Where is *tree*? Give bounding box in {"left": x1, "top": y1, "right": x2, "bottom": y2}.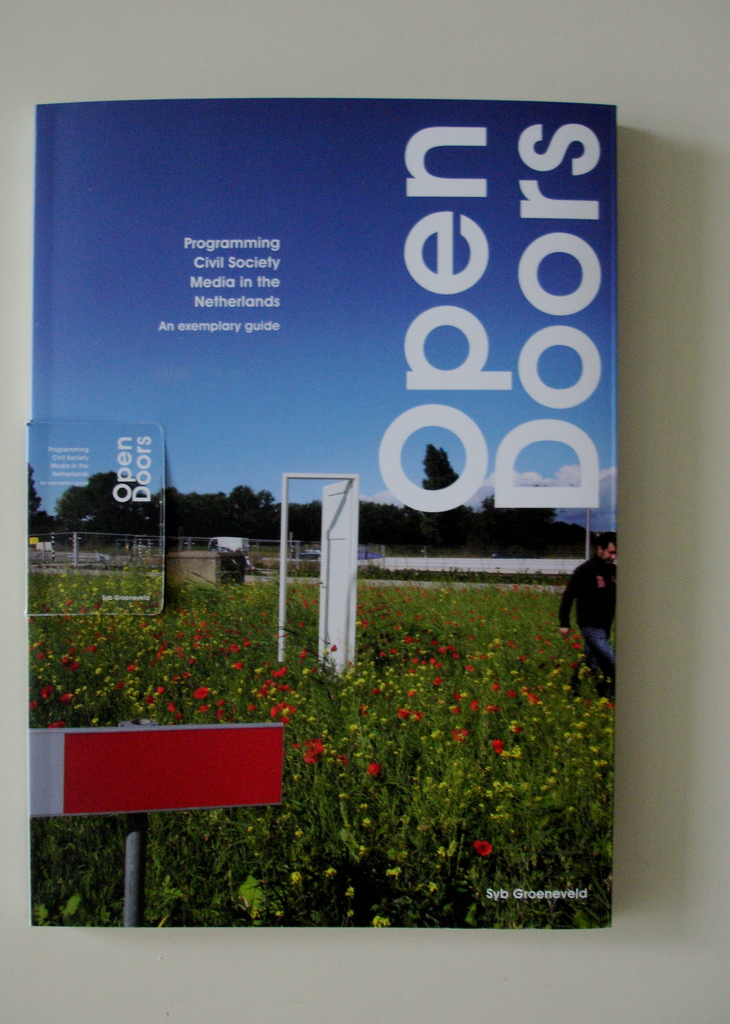
{"left": 421, "top": 449, "right": 468, "bottom": 514}.
